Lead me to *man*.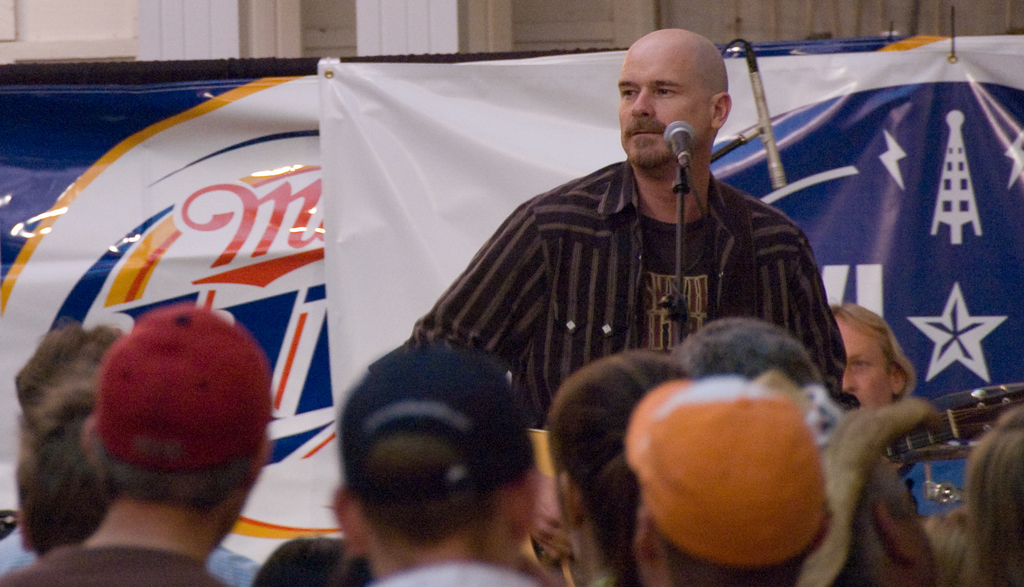
Lead to detection(326, 73, 877, 526).
